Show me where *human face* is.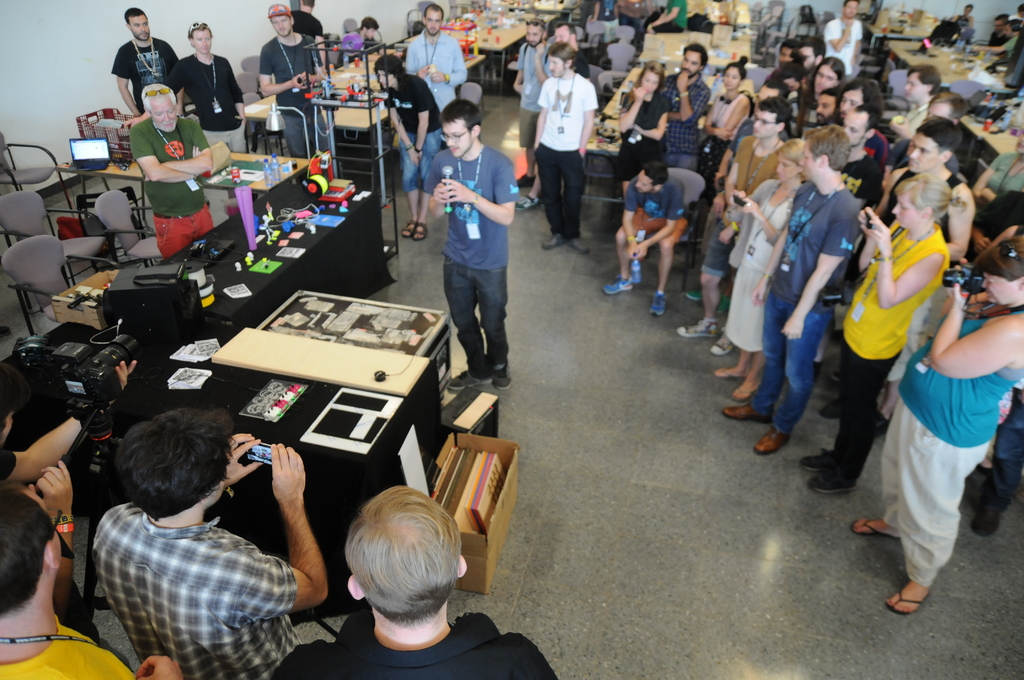
*human face* is at crop(748, 107, 781, 137).
